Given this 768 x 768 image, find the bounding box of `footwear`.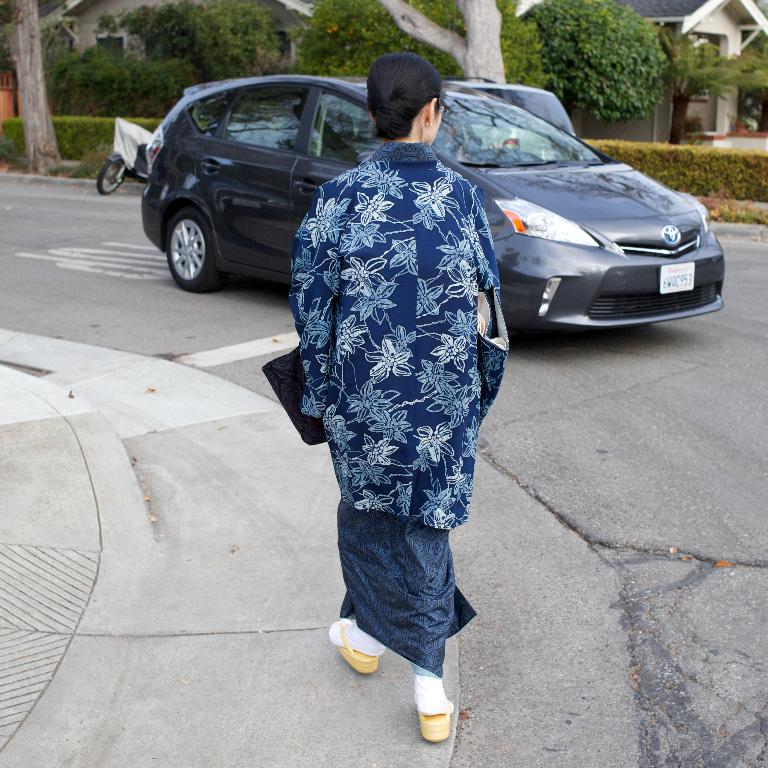
select_region(416, 698, 452, 745).
